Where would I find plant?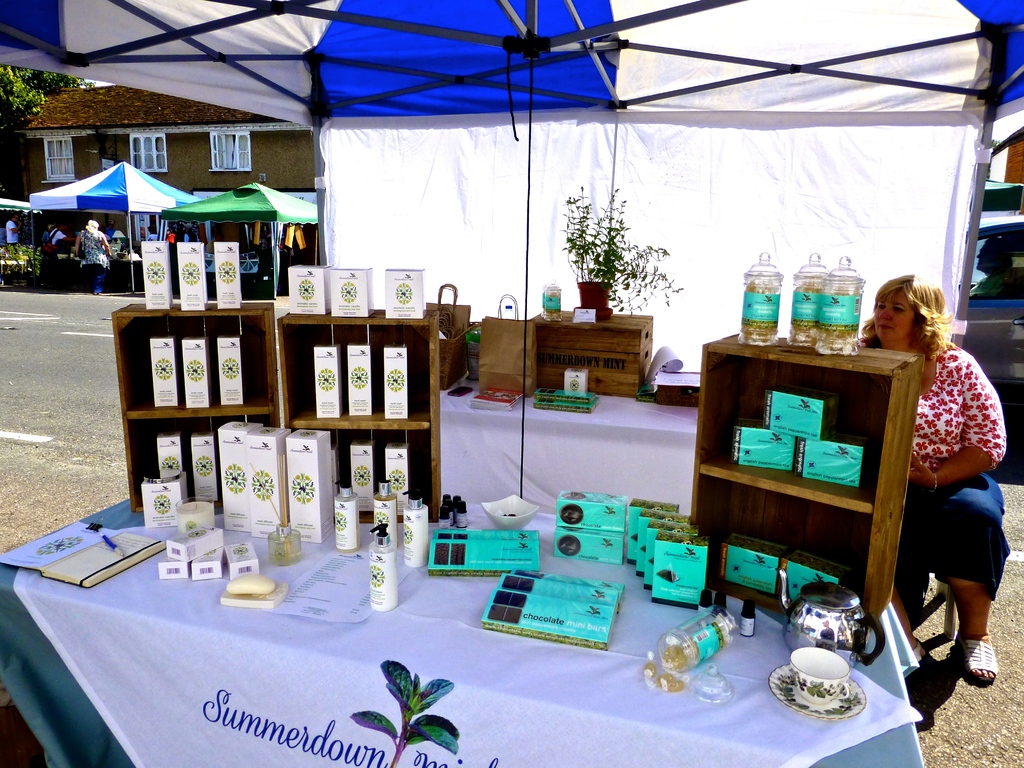
At left=559, top=184, right=685, bottom=321.
